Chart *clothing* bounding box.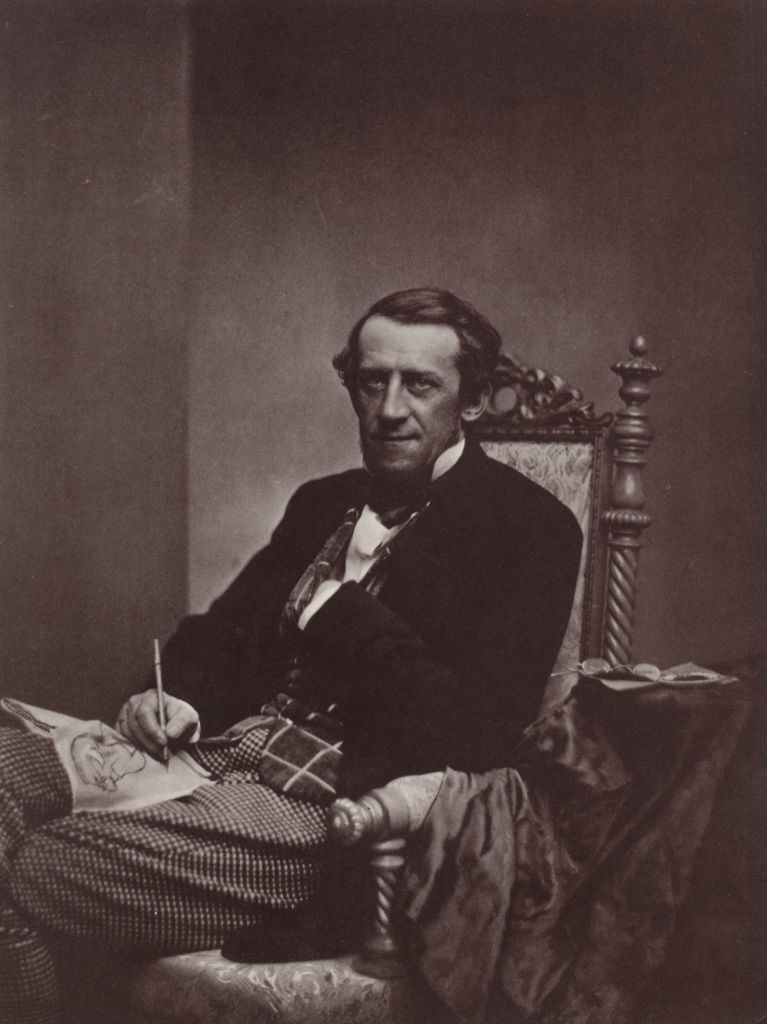
Charted: <box>70,432,588,904</box>.
